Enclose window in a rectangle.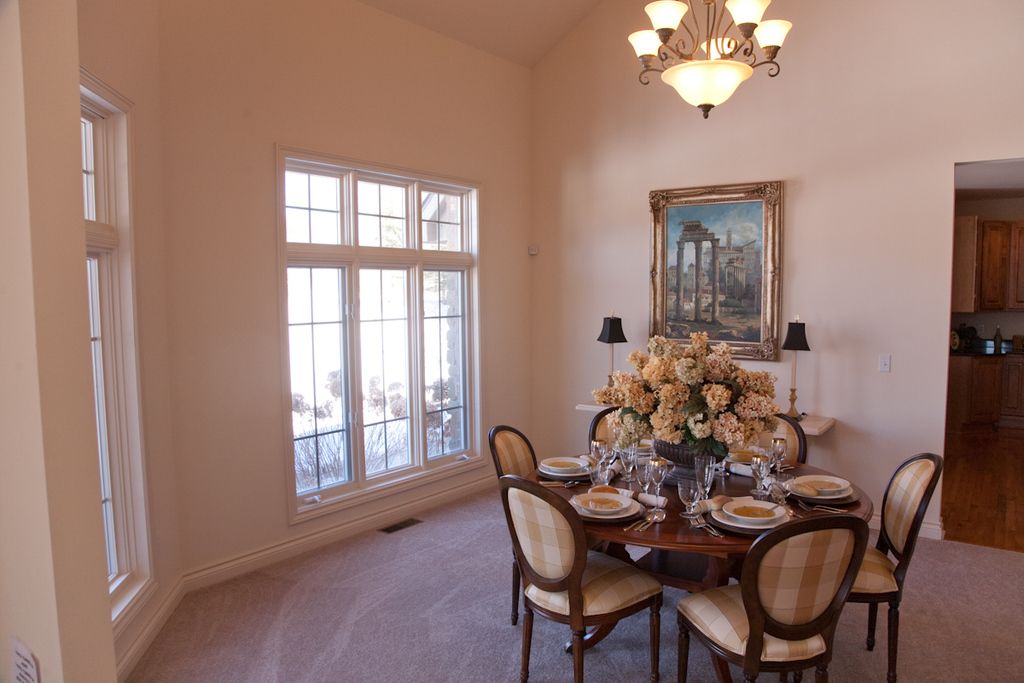
(277,145,492,520).
